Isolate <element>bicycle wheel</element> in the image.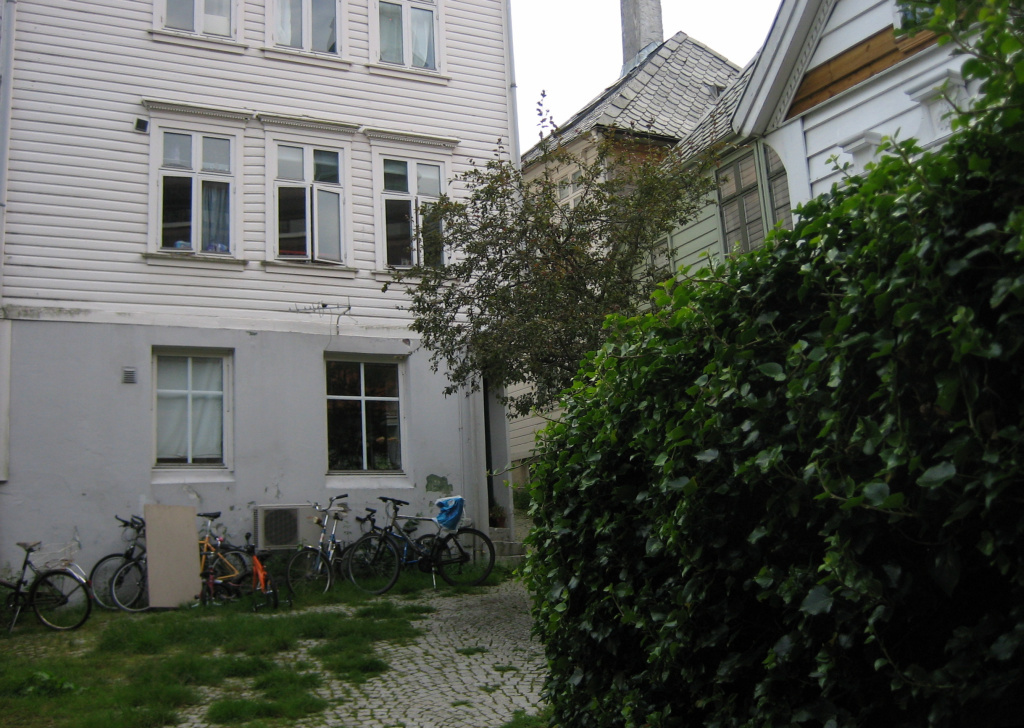
Isolated region: box(81, 556, 144, 616).
